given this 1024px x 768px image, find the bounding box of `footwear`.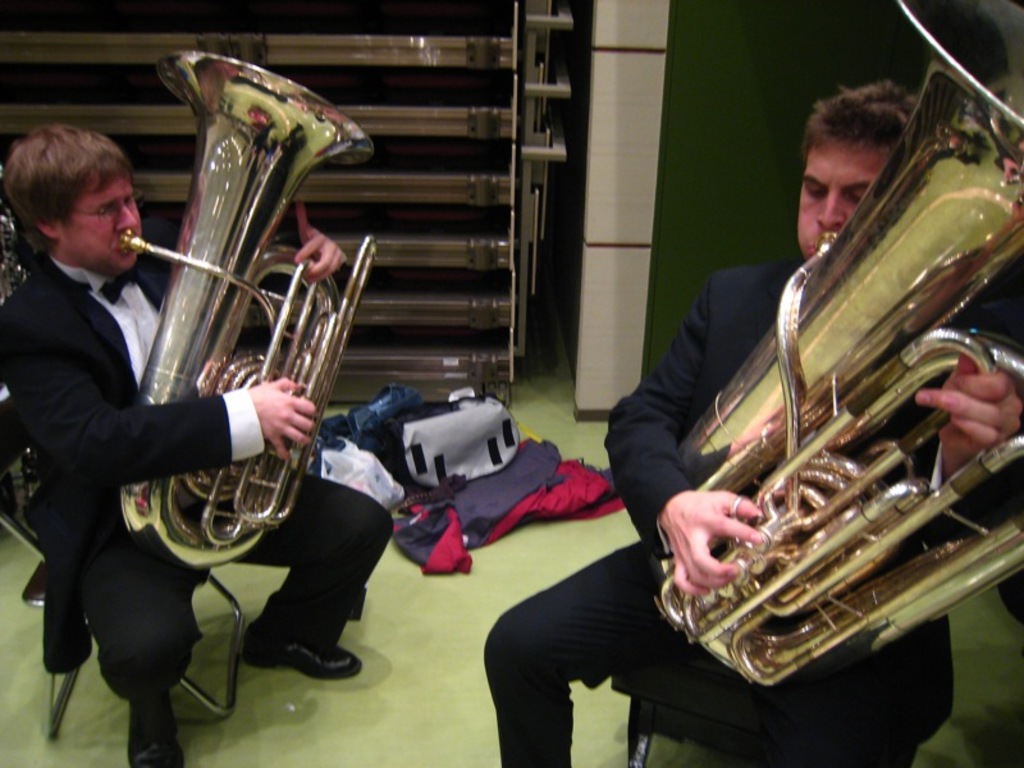
<bbox>127, 690, 183, 767</bbox>.
